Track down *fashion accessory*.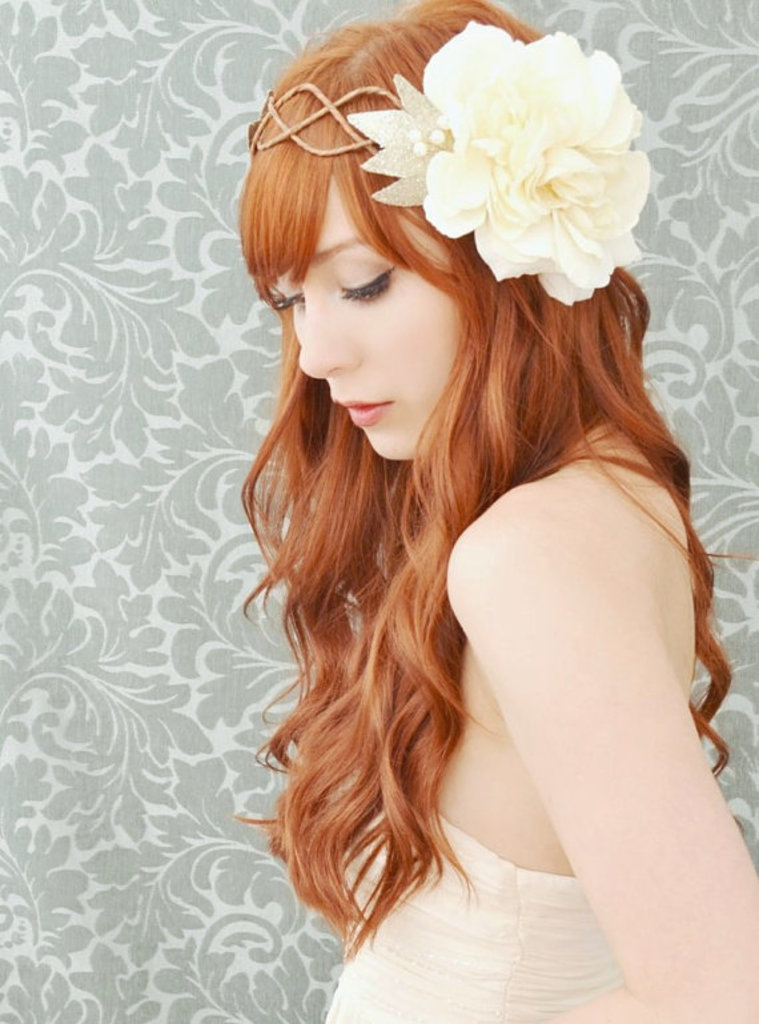
Tracked to l=248, t=20, r=651, b=309.
